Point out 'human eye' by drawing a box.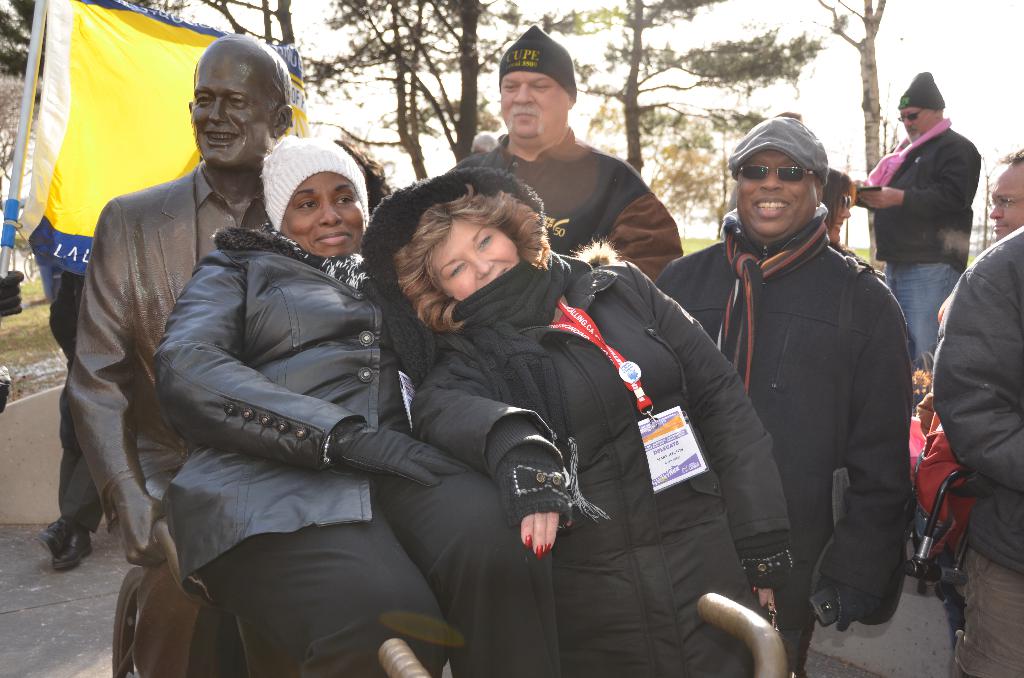
294/197/318/212.
